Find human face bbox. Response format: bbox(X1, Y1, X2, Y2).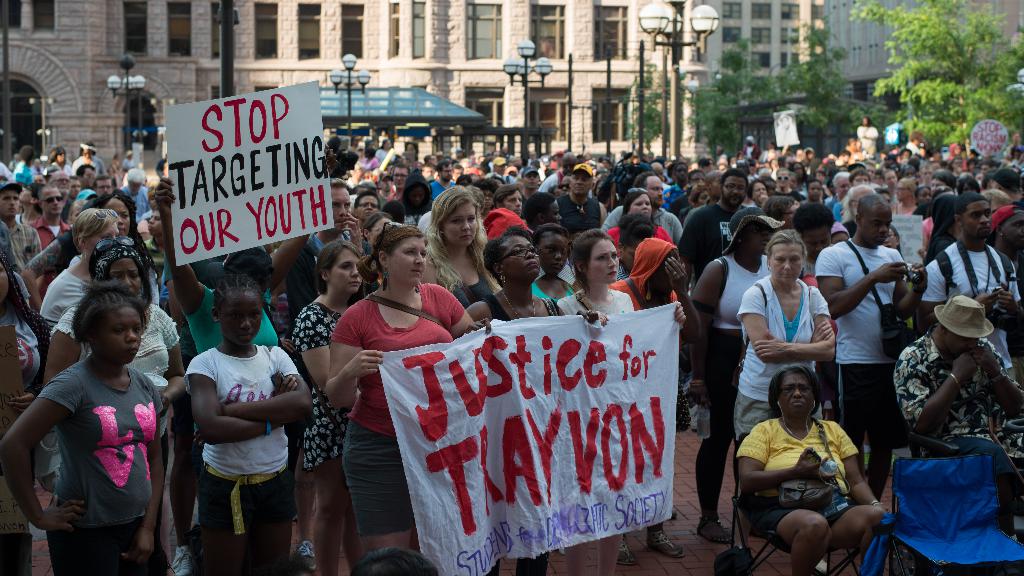
bbox(882, 192, 887, 203).
